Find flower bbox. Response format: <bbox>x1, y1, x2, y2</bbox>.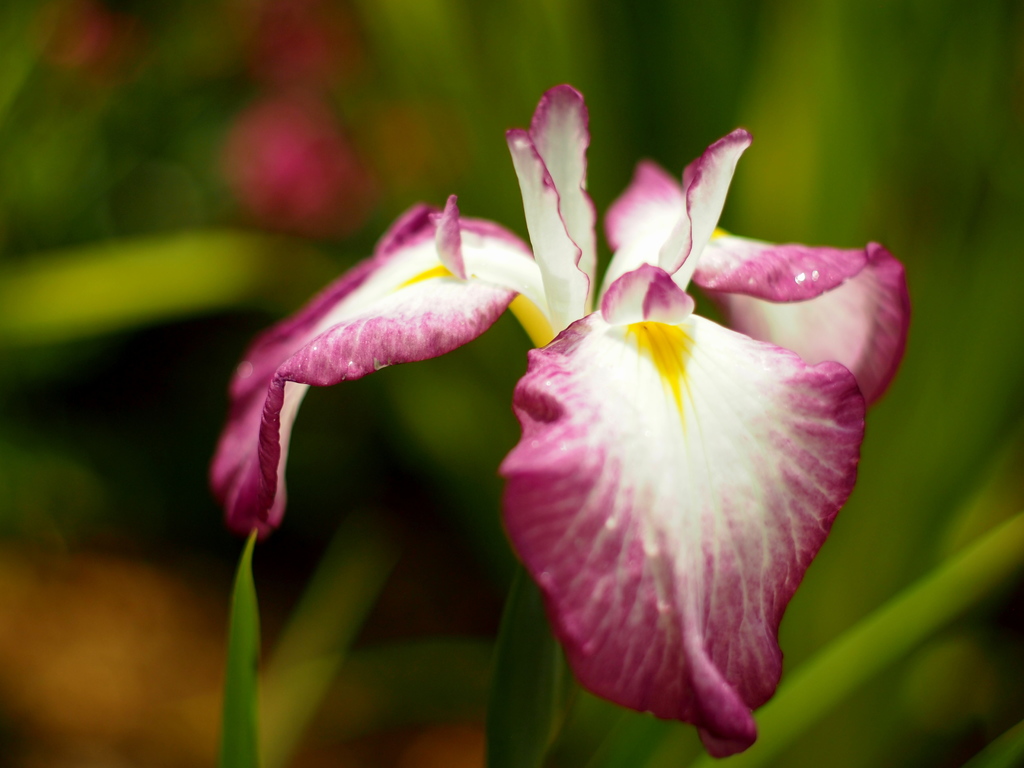
<bbox>209, 83, 914, 762</bbox>.
